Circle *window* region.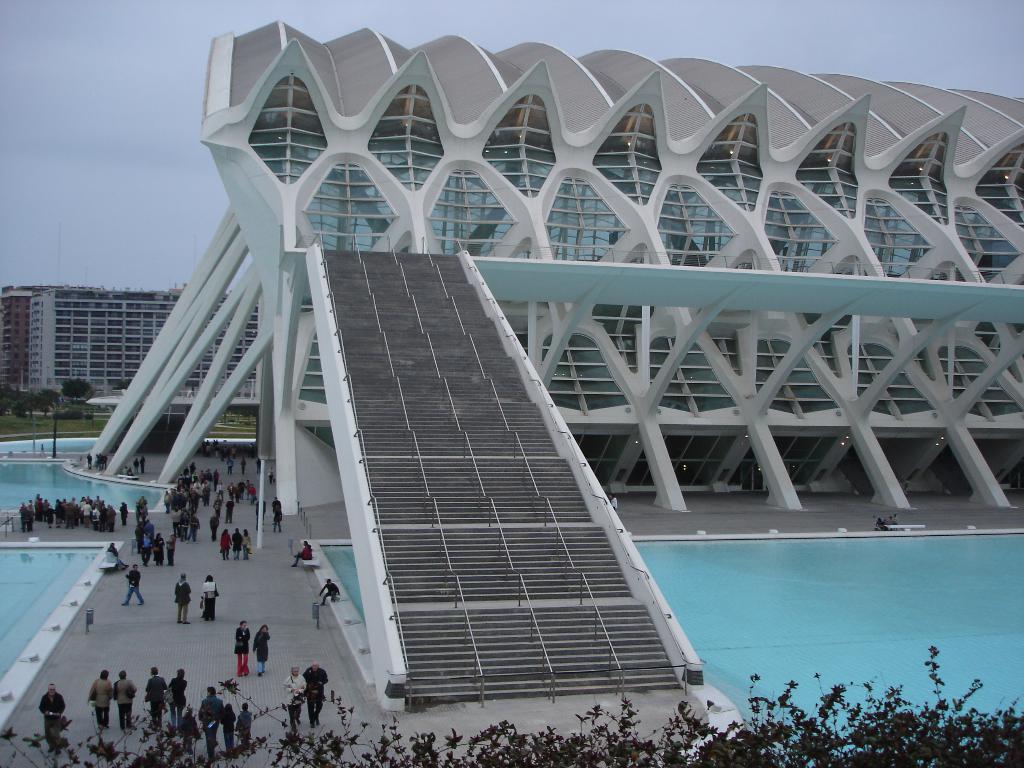
Region: locate(544, 331, 634, 416).
